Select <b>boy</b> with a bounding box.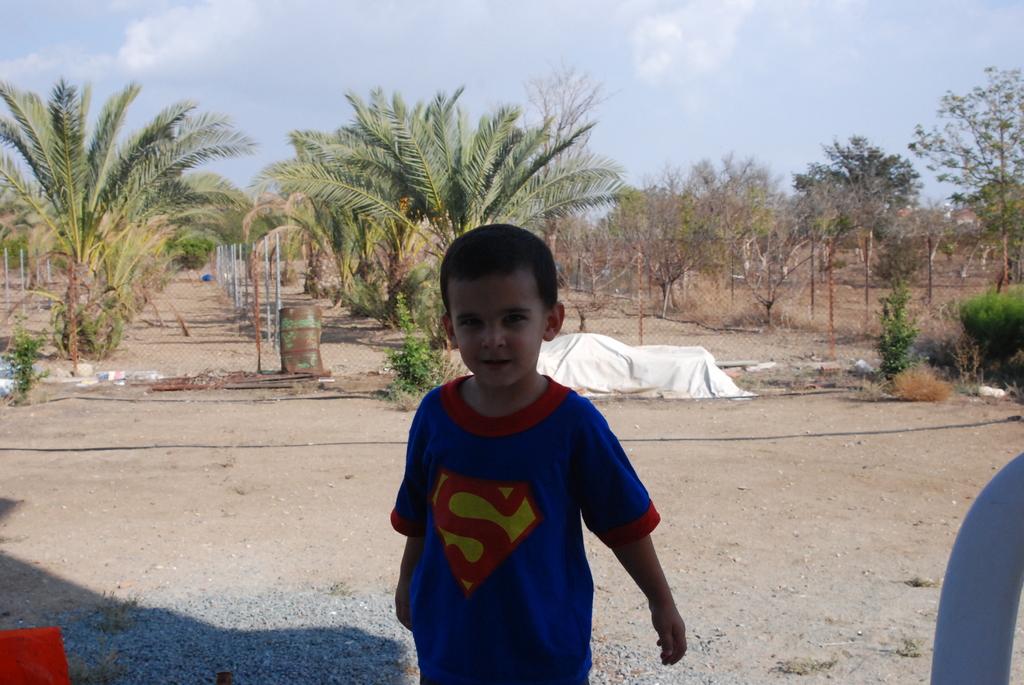
(x1=383, y1=226, x2=696, y2=684).
